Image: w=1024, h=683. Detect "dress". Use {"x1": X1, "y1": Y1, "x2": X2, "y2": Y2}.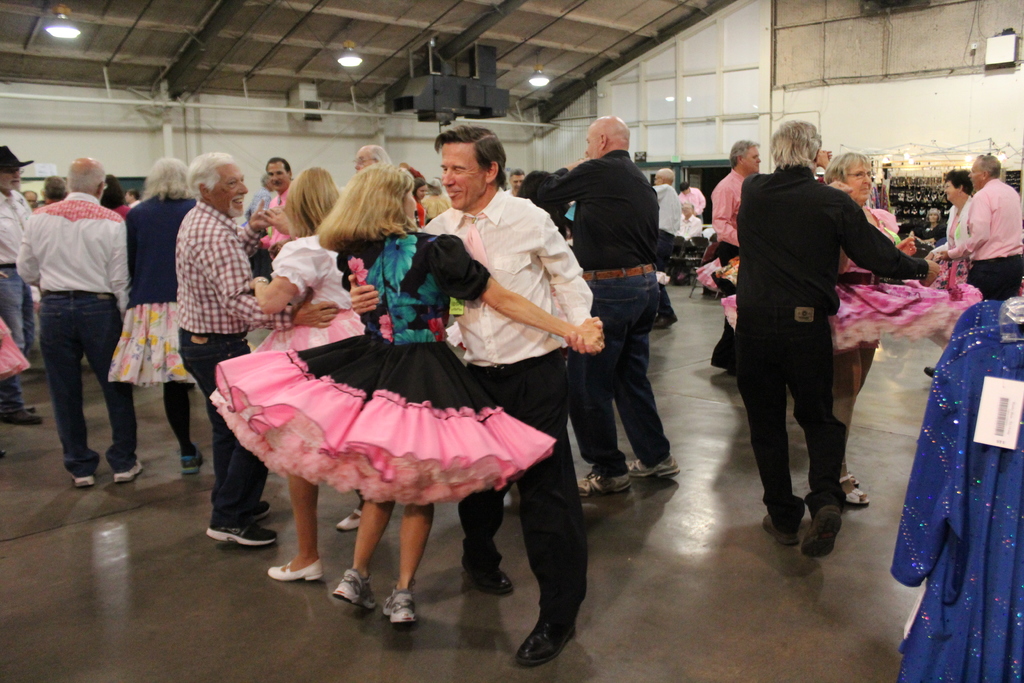
{"x1": 211, "y1": 232, "x2": 557, "y2": 509}.
